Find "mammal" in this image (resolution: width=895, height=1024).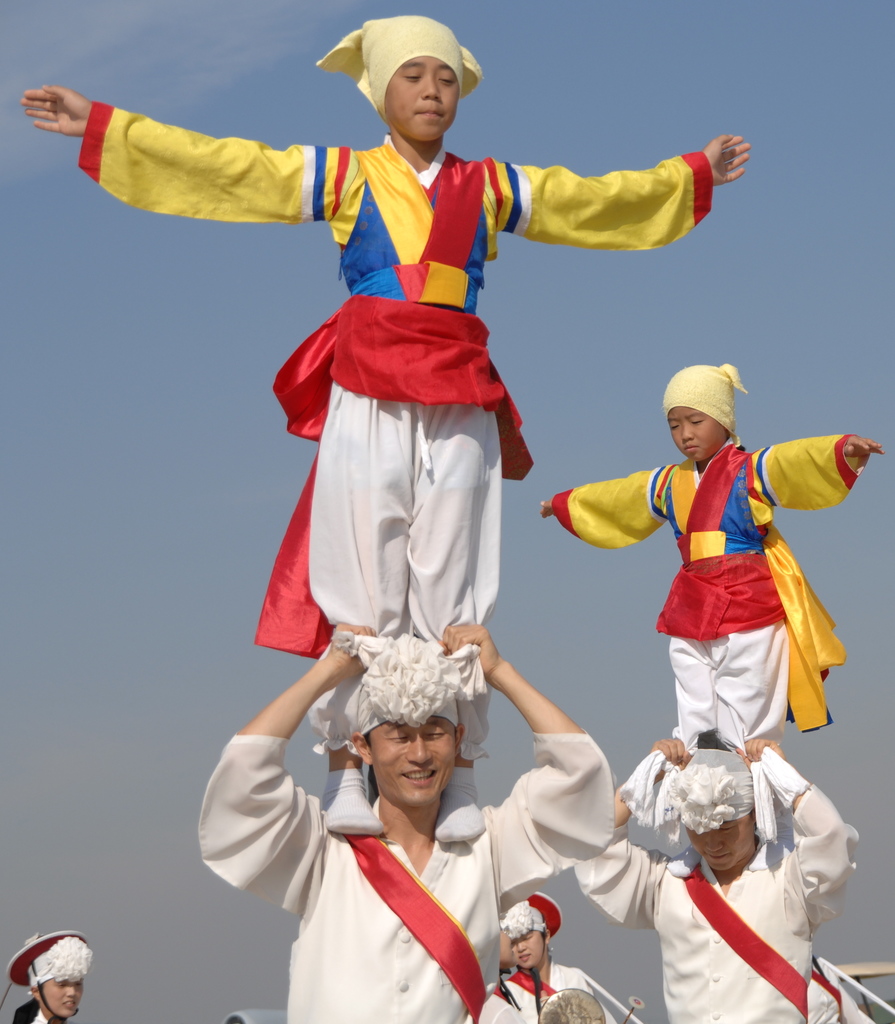
476,932,529,1023.
